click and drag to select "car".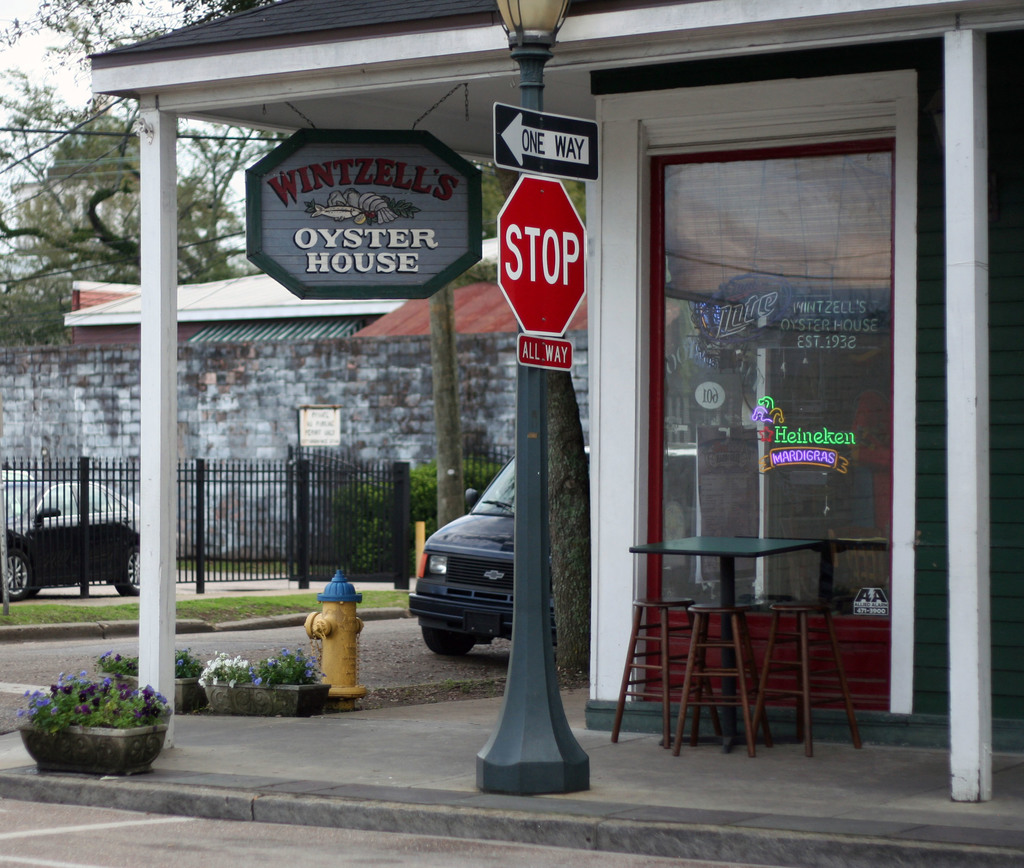
Selection: x1=0 y1=470 x2=143 y2=597.
